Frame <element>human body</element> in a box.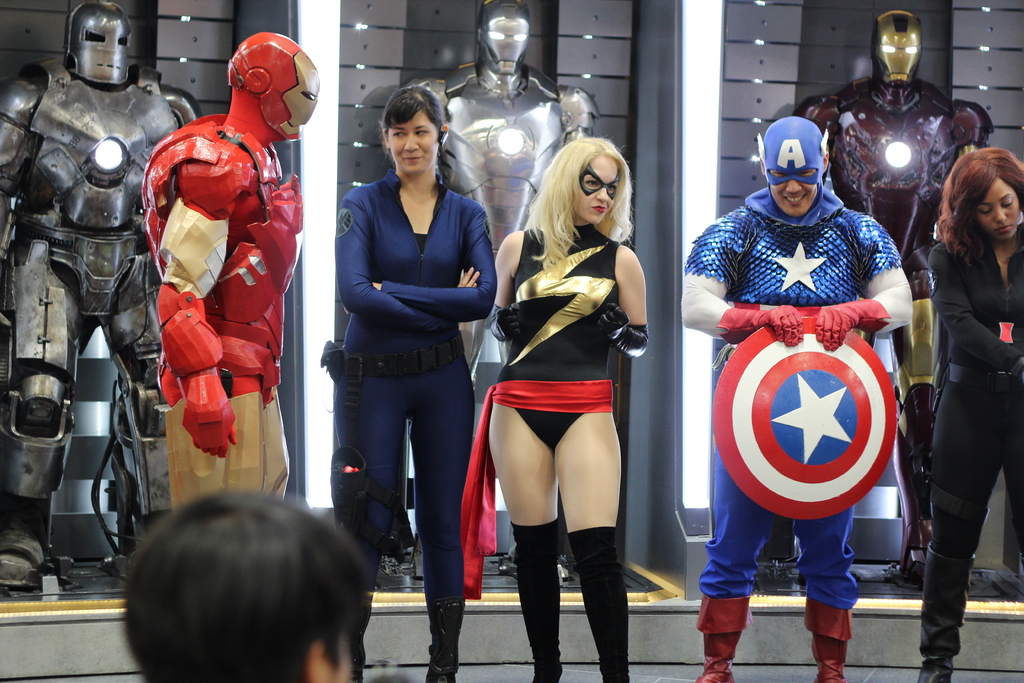
box(678, 119, 922, 682).
